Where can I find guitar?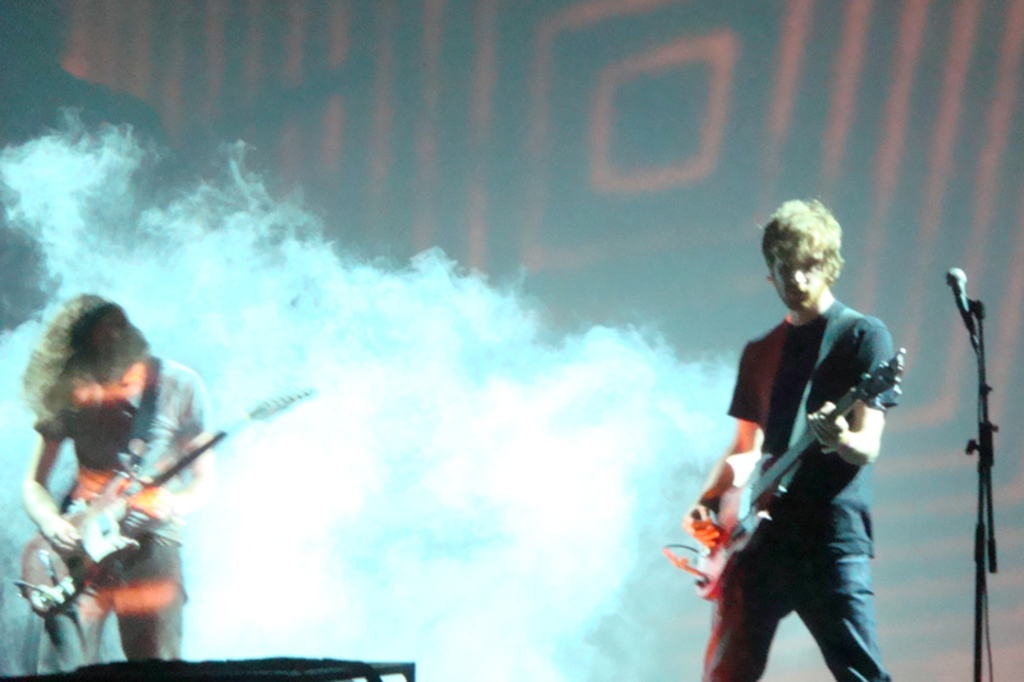
You can find it at [680,353,904,604].
